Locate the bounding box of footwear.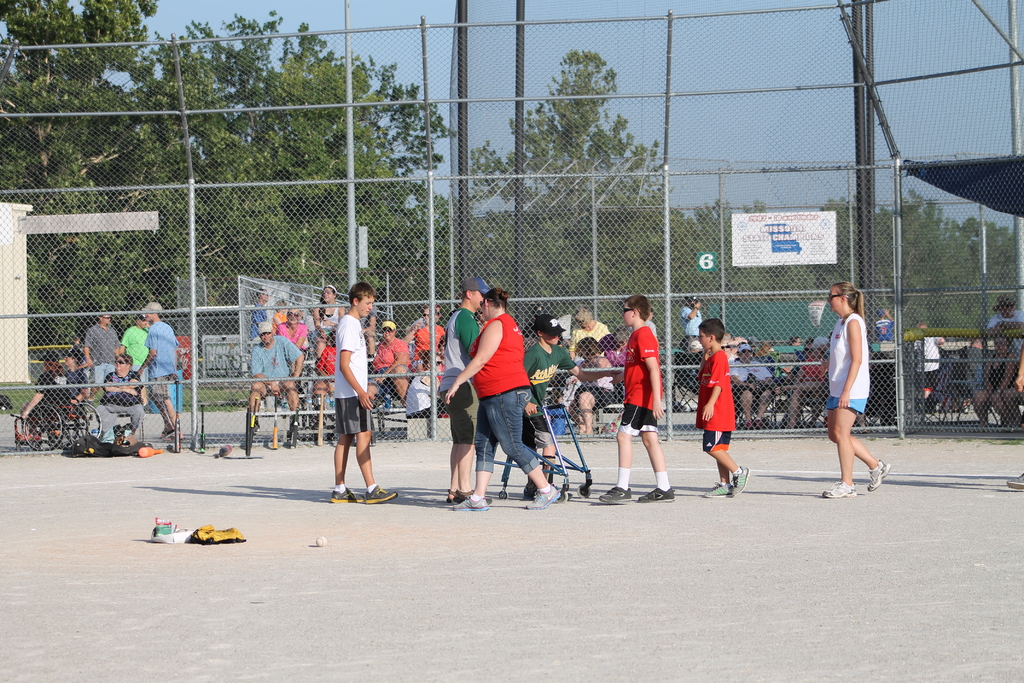
Bounding box: (left=525, top=484, right=560, bottom=511).
